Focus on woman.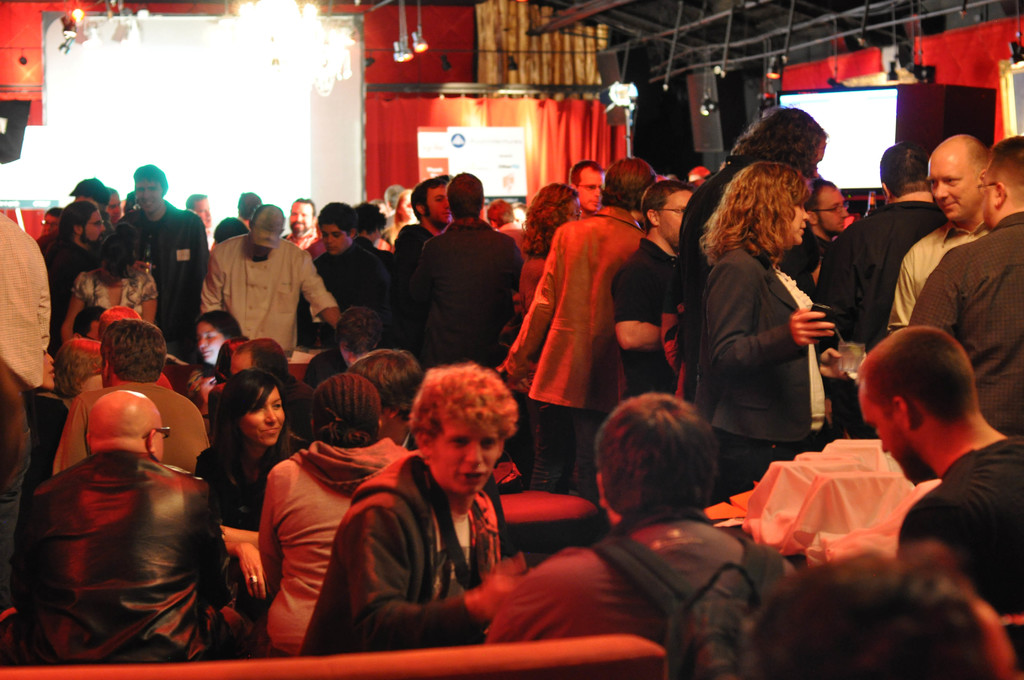
Focused at 193:313:248:364.
